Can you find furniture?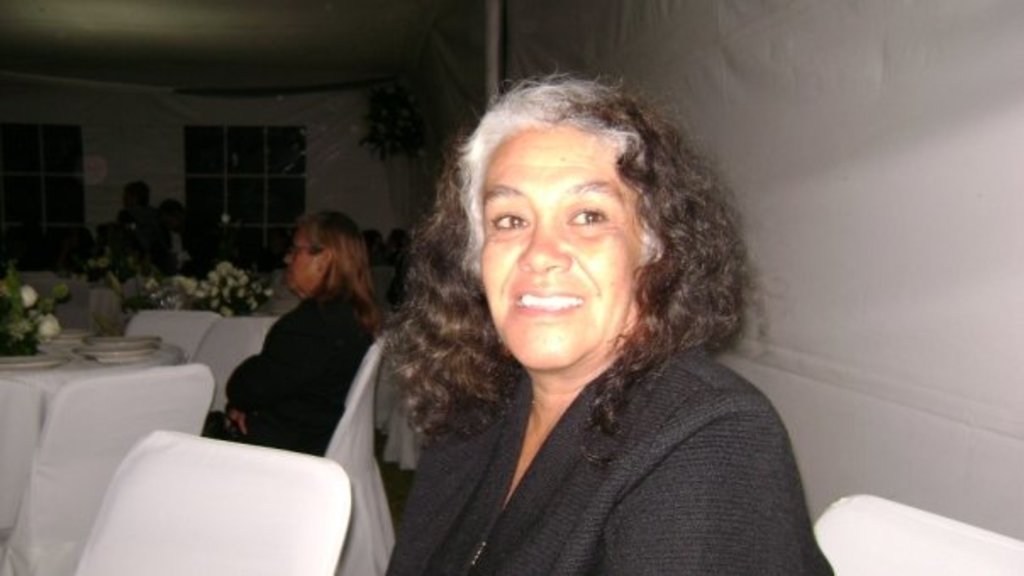
Yes, bounding box: (left=812, top=491, right=1022, bottom=574).
